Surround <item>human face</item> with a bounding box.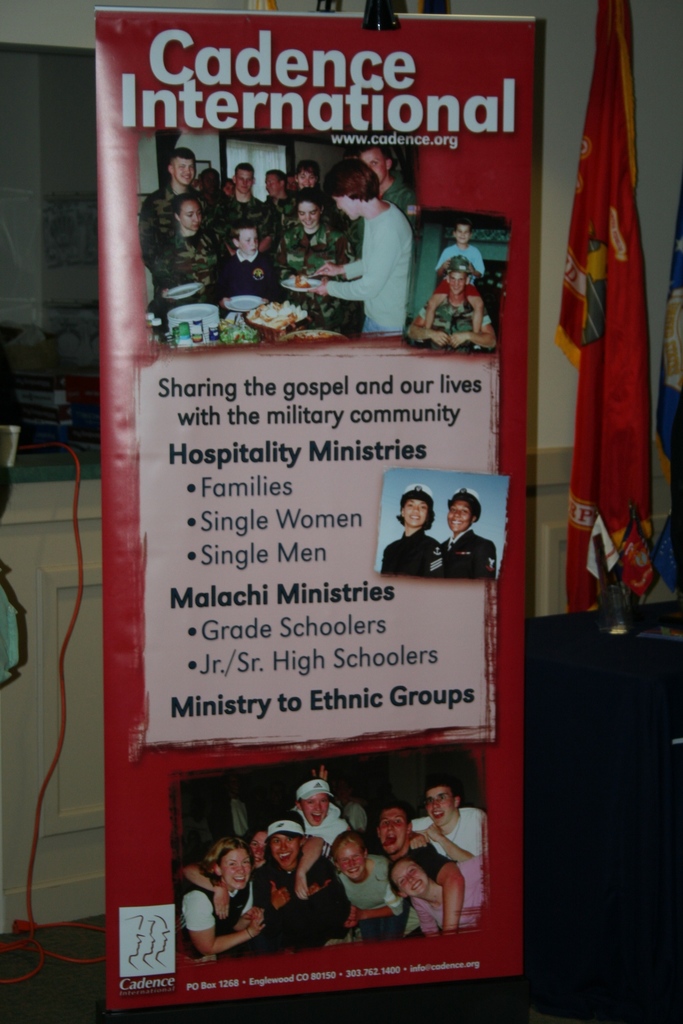
379:812:407:858.
